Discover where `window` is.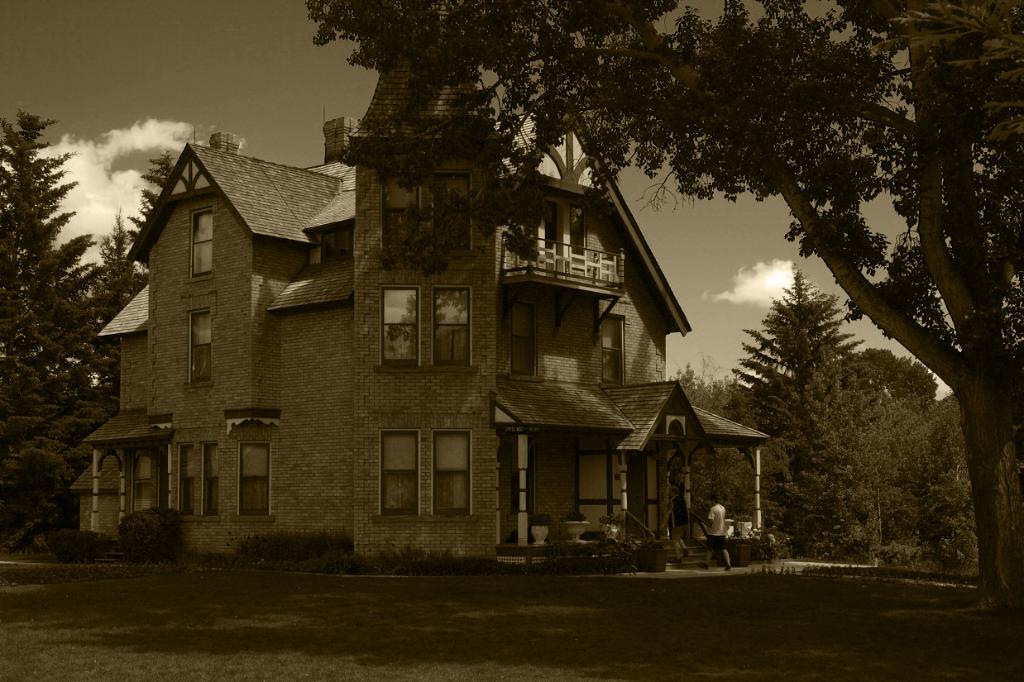
Discovered at detection(242, 432, 268, 515).
